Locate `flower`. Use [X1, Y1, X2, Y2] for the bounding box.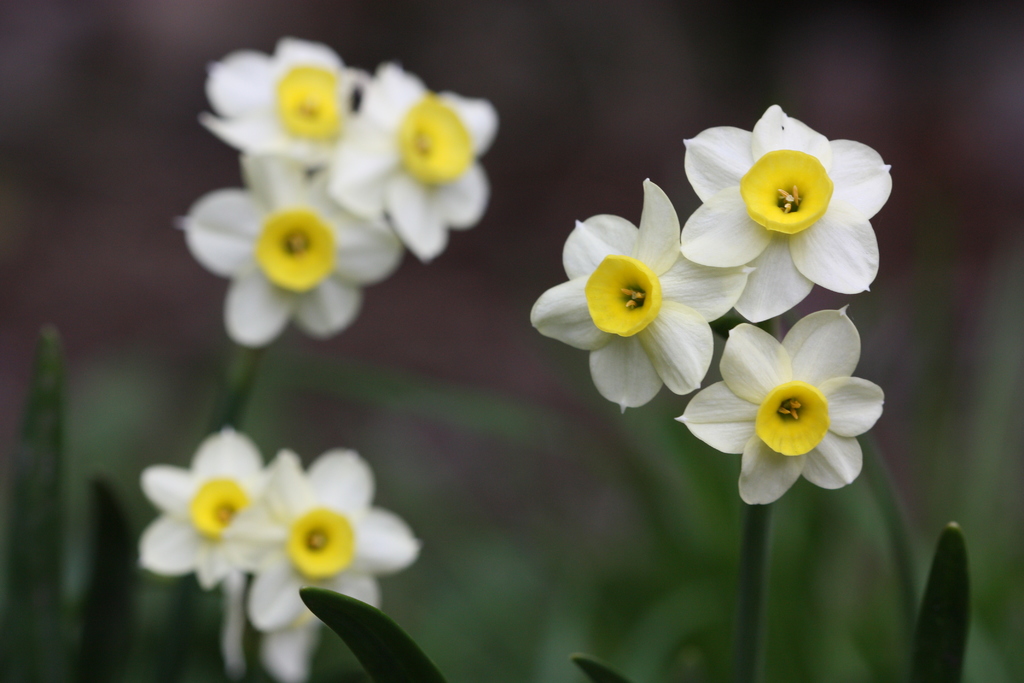
[325, 67, 492, 267].
